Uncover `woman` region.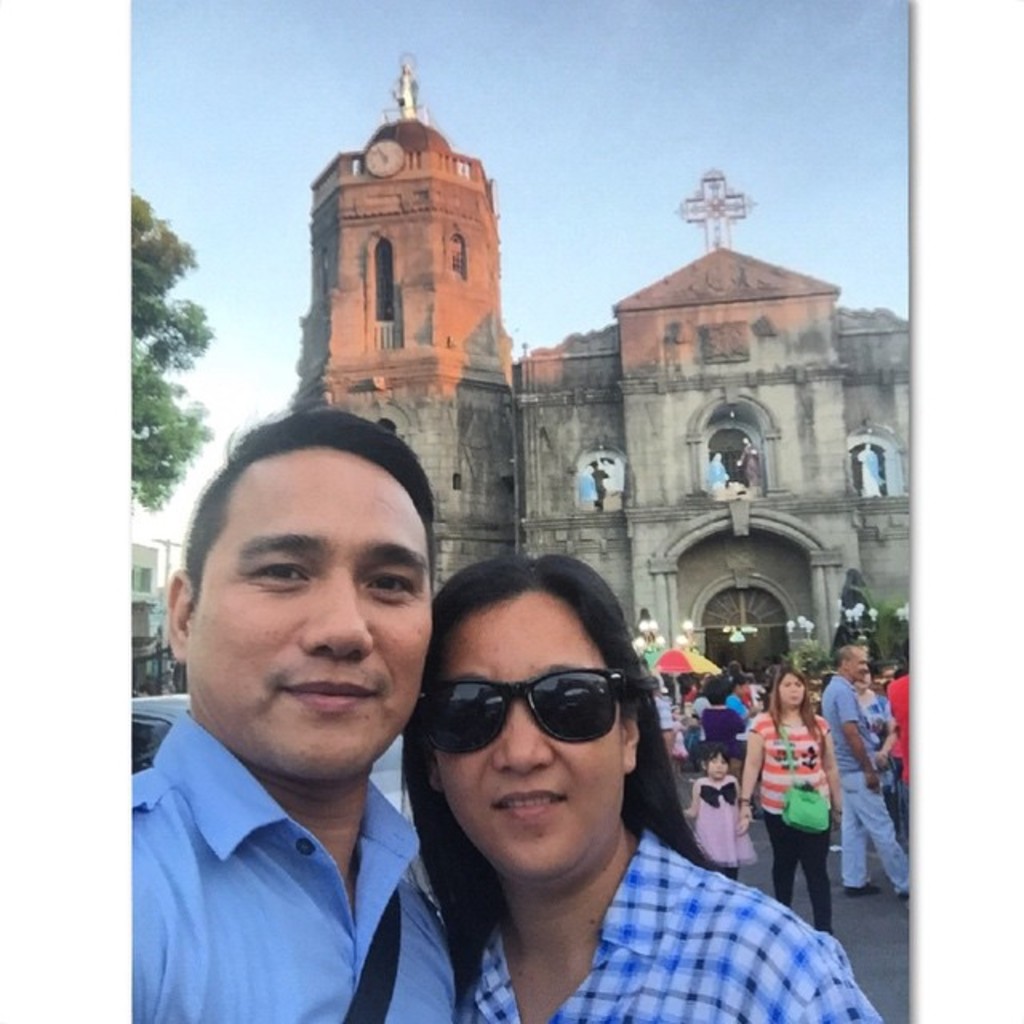
Uncovered: pyautogui.locateOnScreen(734, 670, 848, 933).
